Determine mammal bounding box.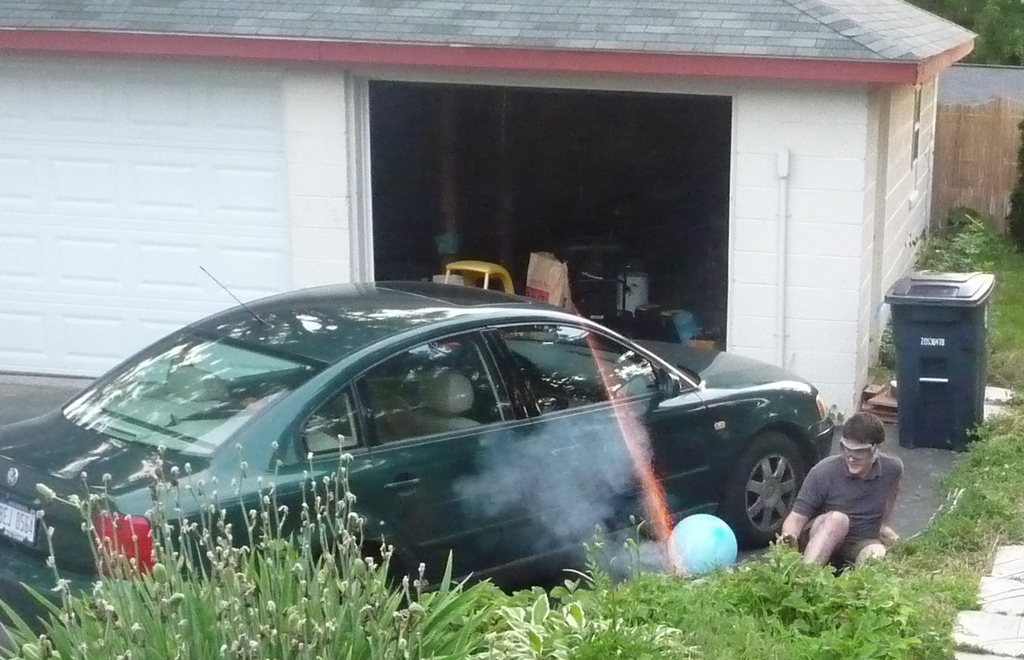
Determined: 796 397 911 577.
